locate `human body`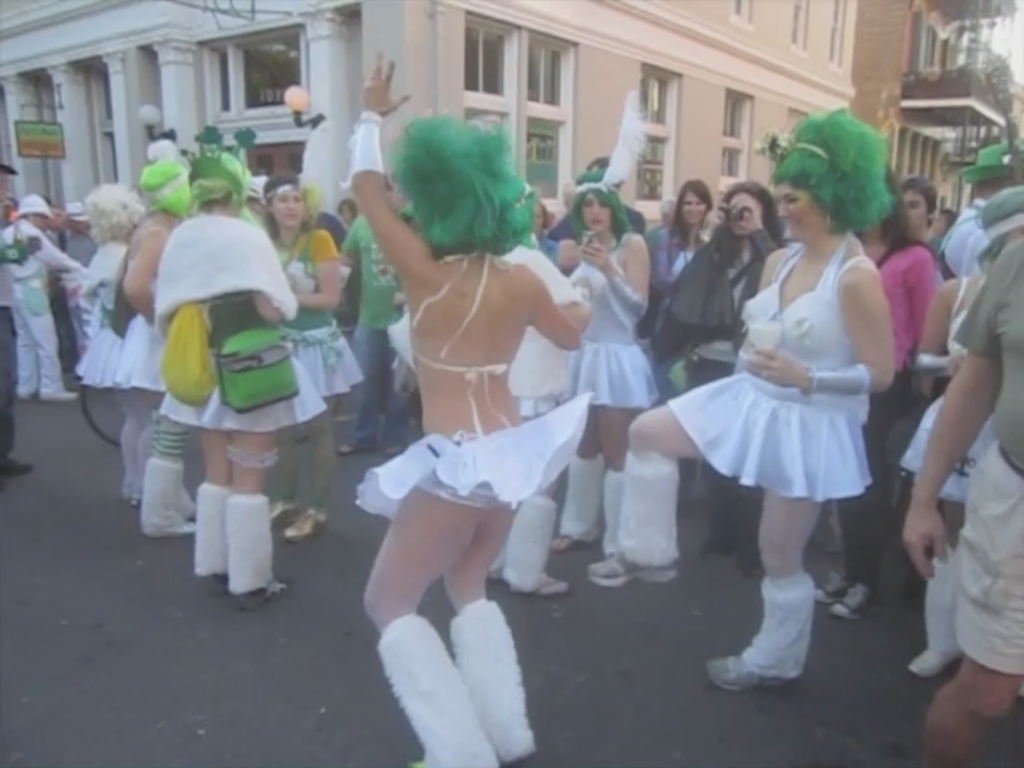
{"left": 882, "top": 199, "right": 1023, "bottom": 767}
